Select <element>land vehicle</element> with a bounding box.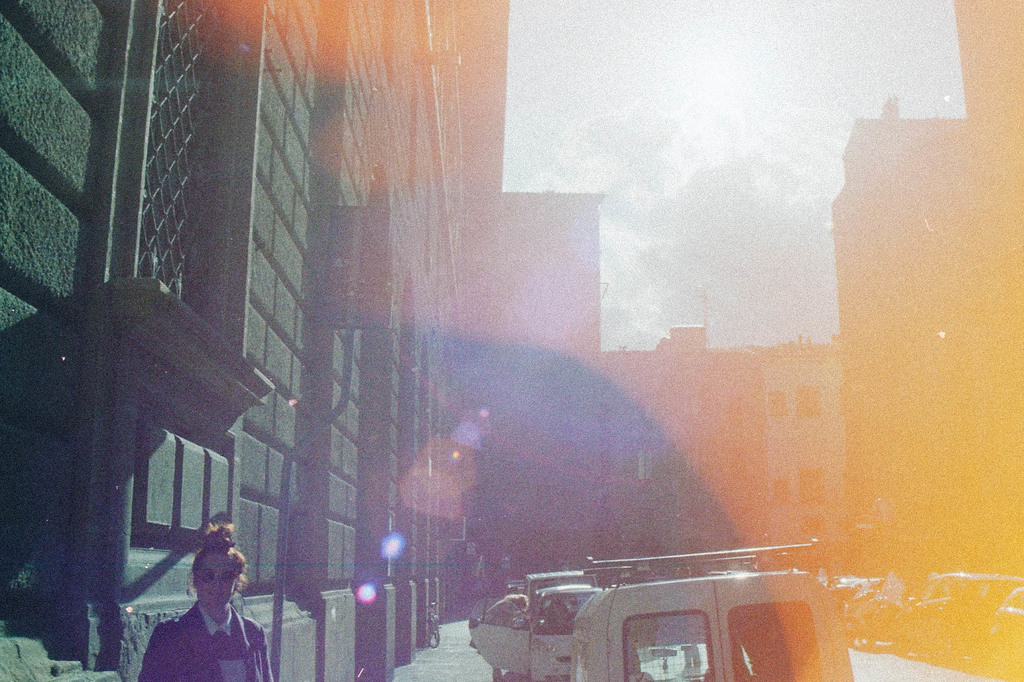
bbox(831, 571, 883, 642).
